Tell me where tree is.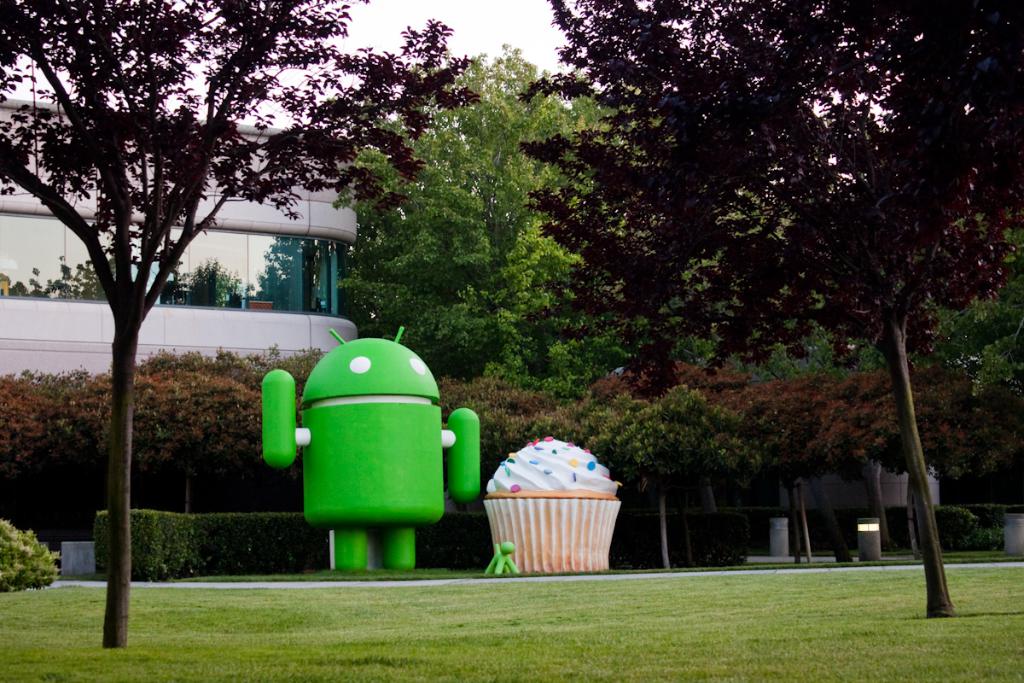
tree is at detection(520, 0, 1023, 616).
